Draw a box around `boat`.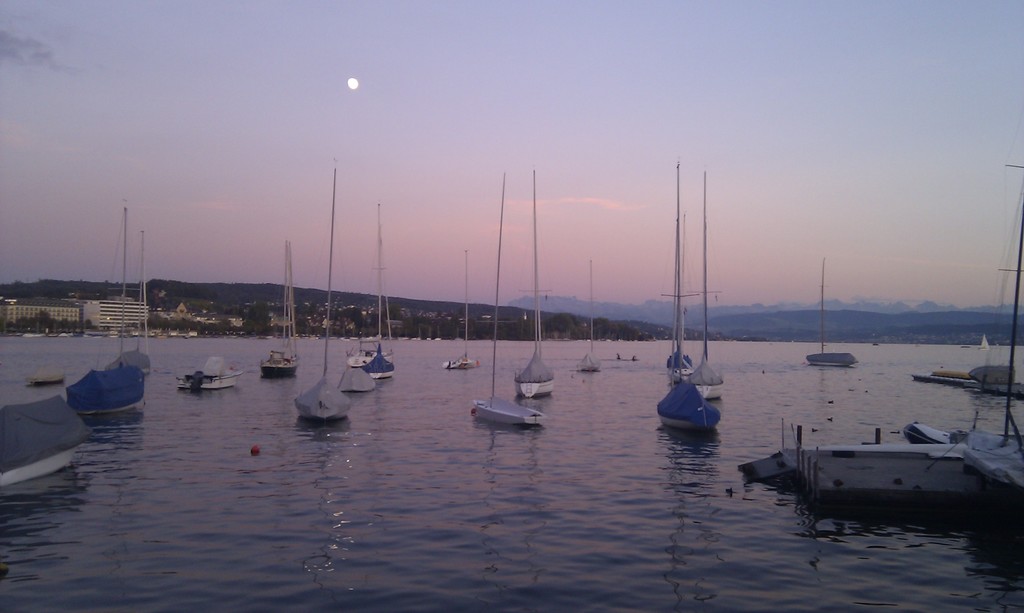
<box>899,416,1023,450</box>.
